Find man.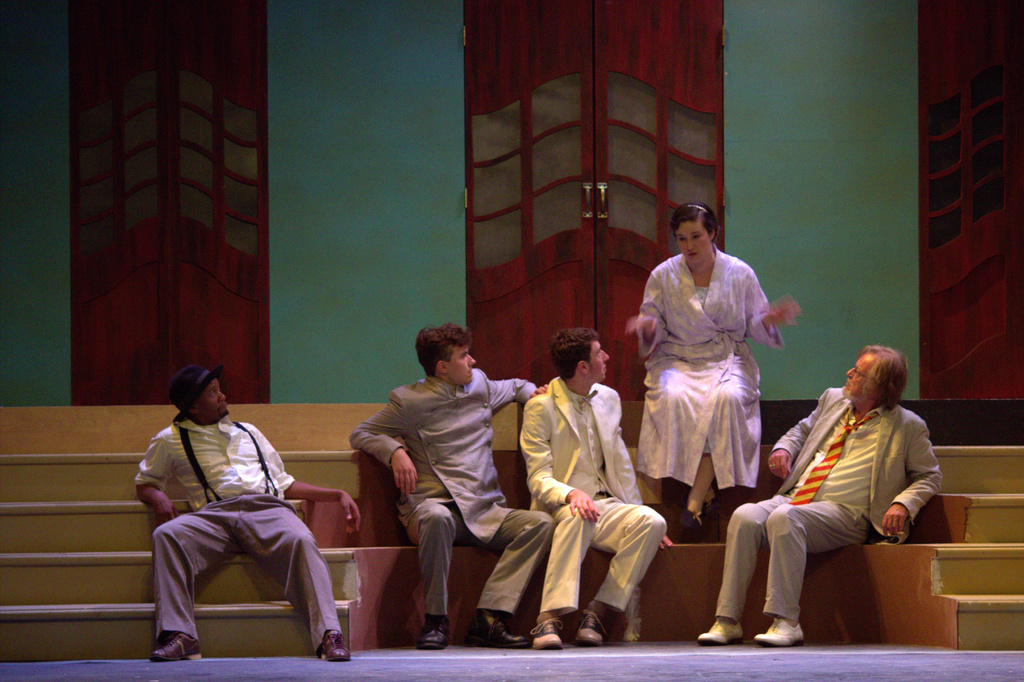
<region>345, 324, 554, 644</region>.
